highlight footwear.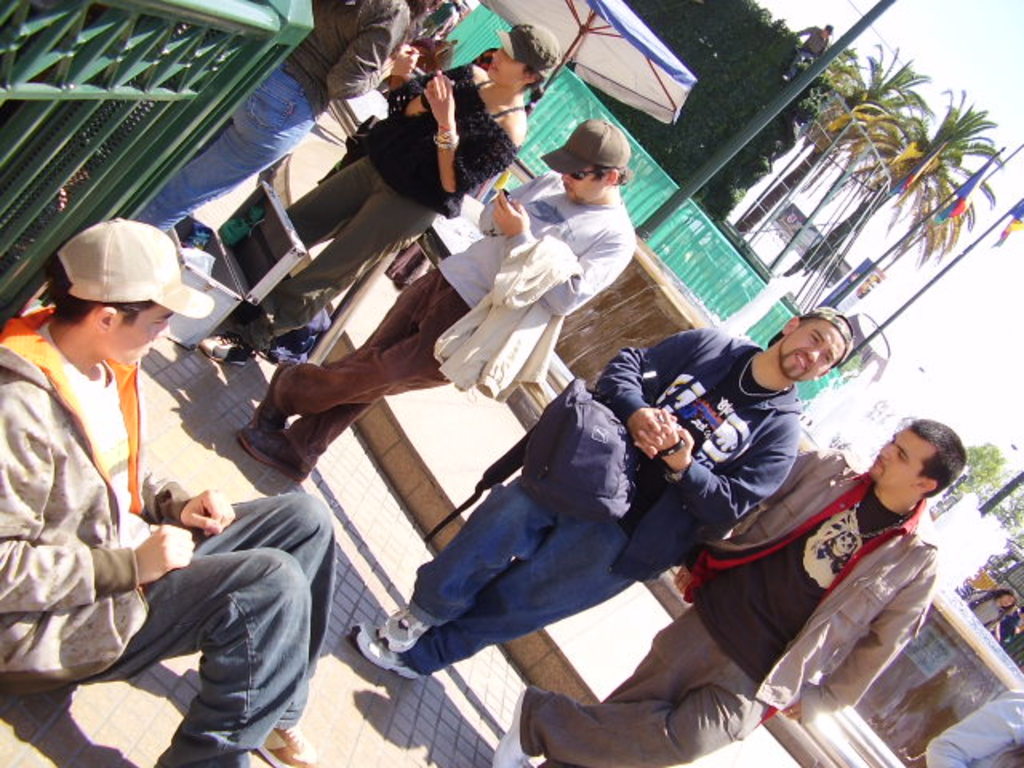
Highlighted region: box(197, 333, 256, 368).
